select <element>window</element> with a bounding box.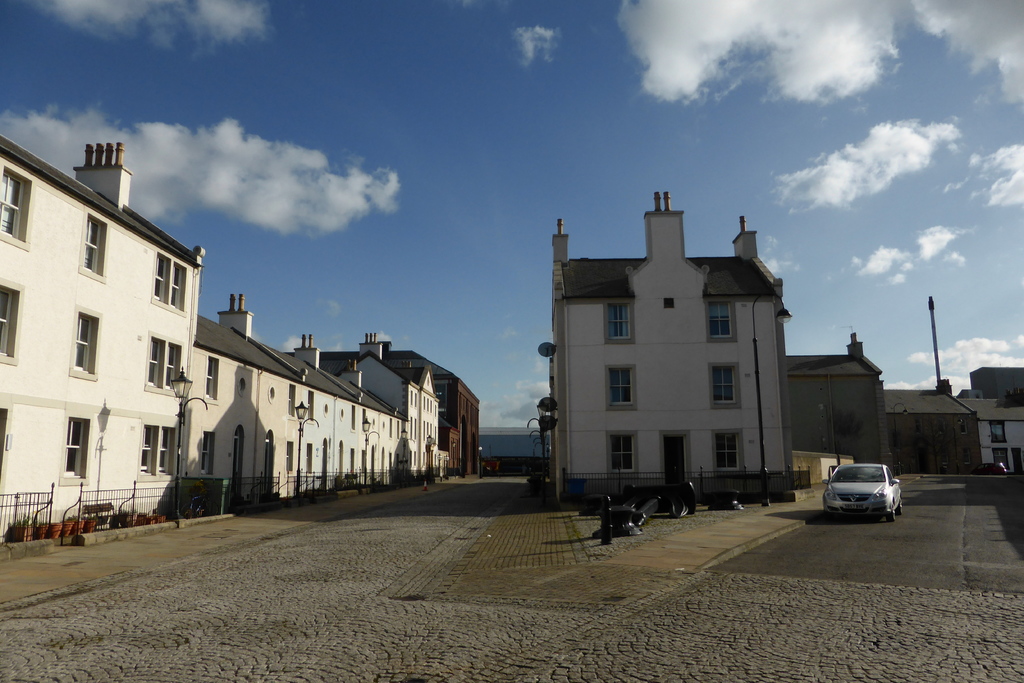
left=349, top=404, right=357, bottom=430.
